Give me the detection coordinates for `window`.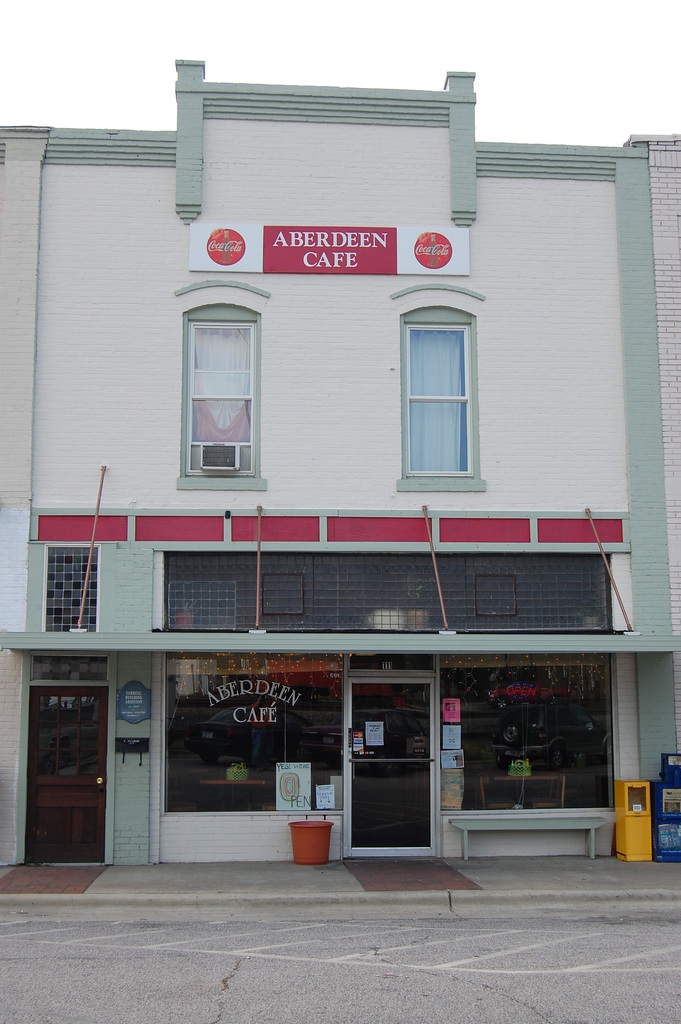
[x1=149, y1=550, x2=619, y2=634].
